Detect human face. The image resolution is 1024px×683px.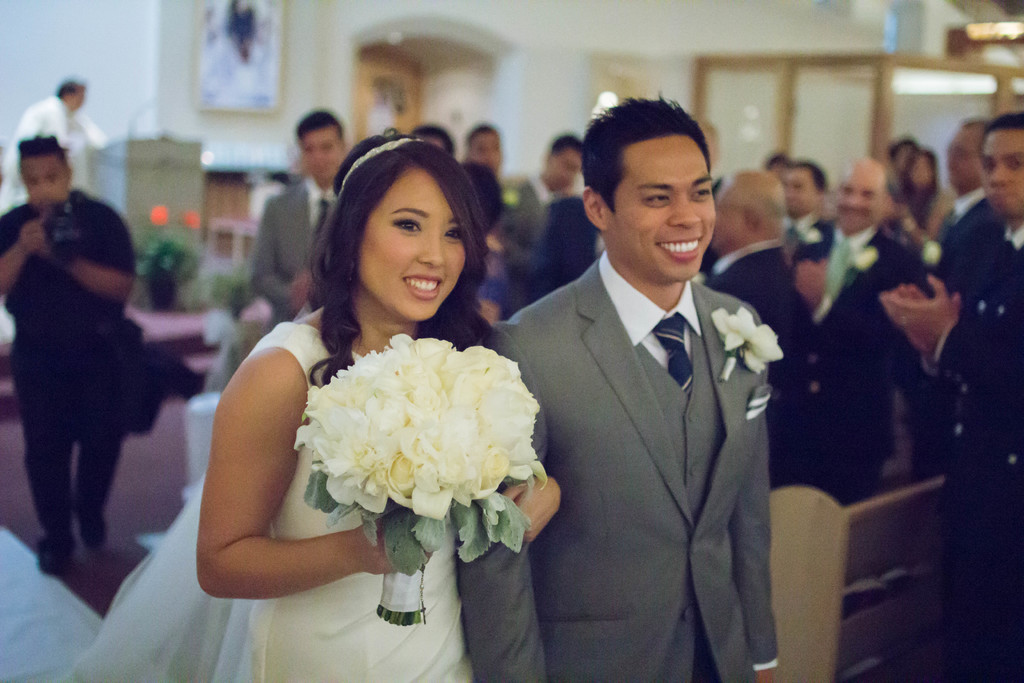
[708,182,745,253].
